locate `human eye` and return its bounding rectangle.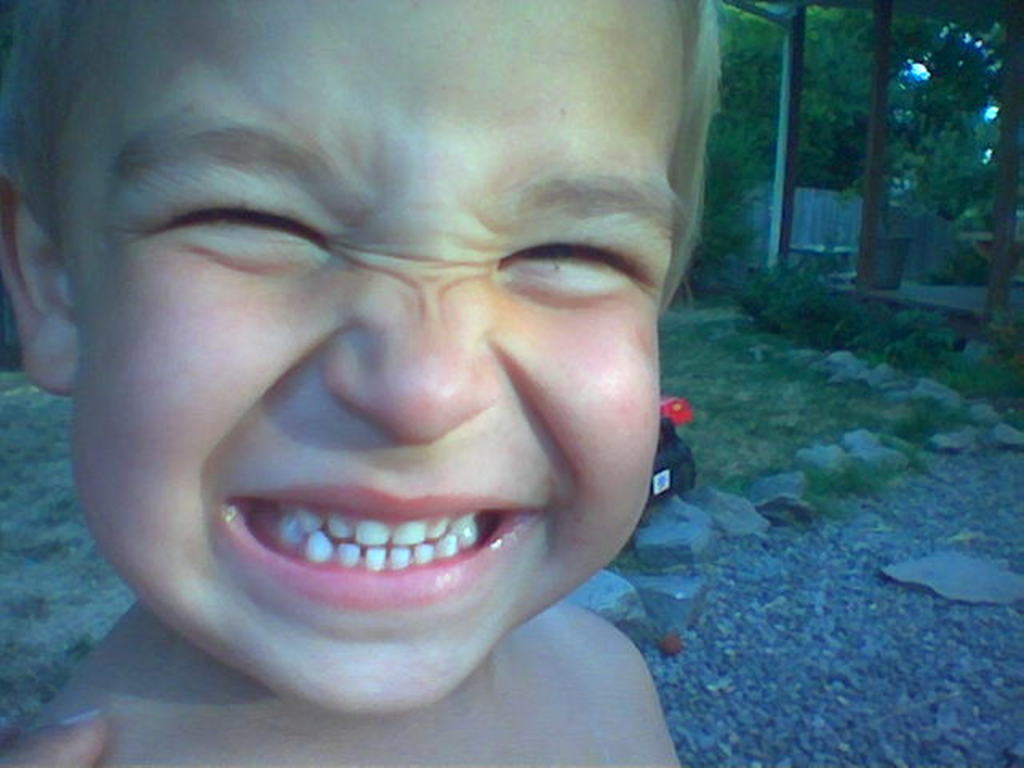
<box>149,189,328,245</box>.
